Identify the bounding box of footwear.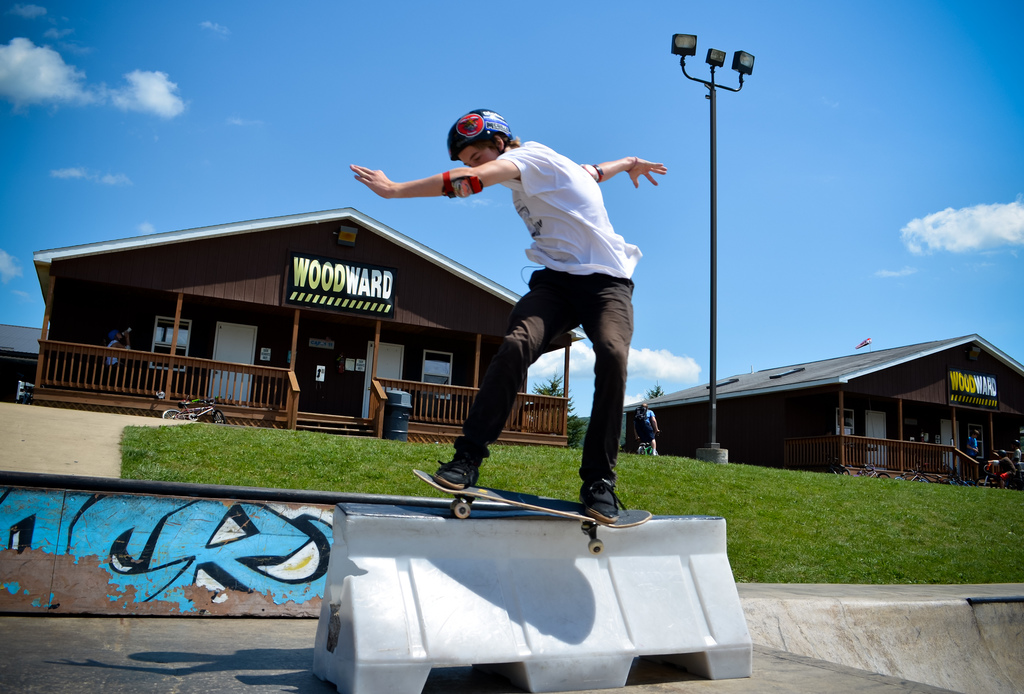
crop(575, 477, 630, 526).
